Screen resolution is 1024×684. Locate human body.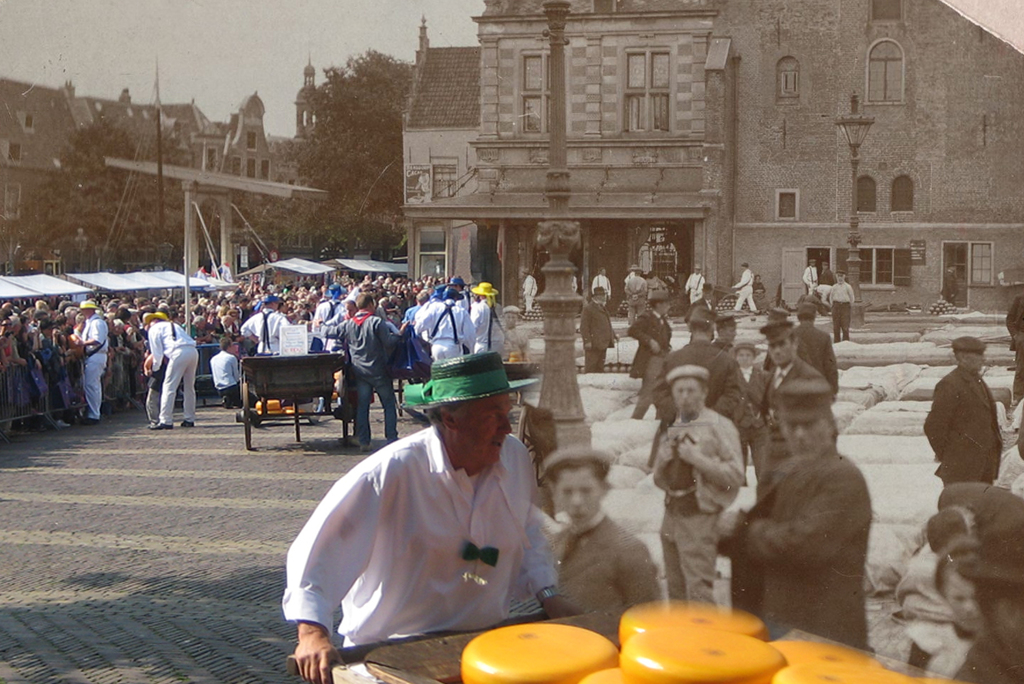
x1=921 y1=334 x2=1004 y2=482.
